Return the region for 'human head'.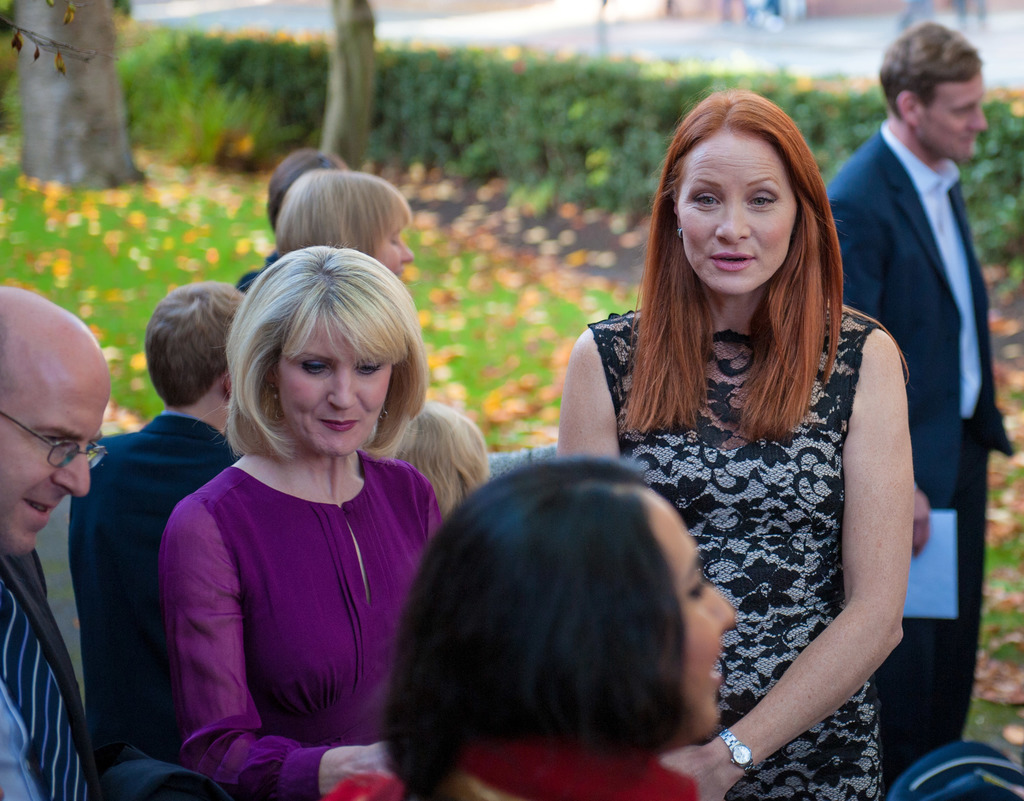
pyautogui.locateOnScreen(363, 460, 754, 772).
